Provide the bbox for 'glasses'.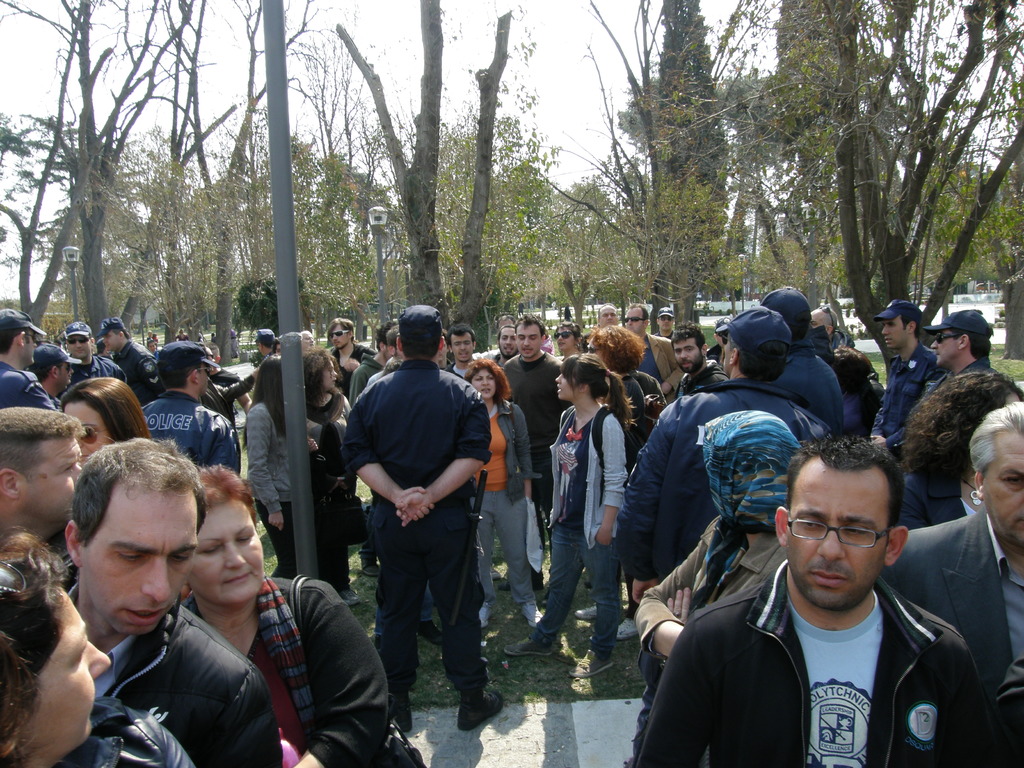
Rect(587, 343, 603, 356).
